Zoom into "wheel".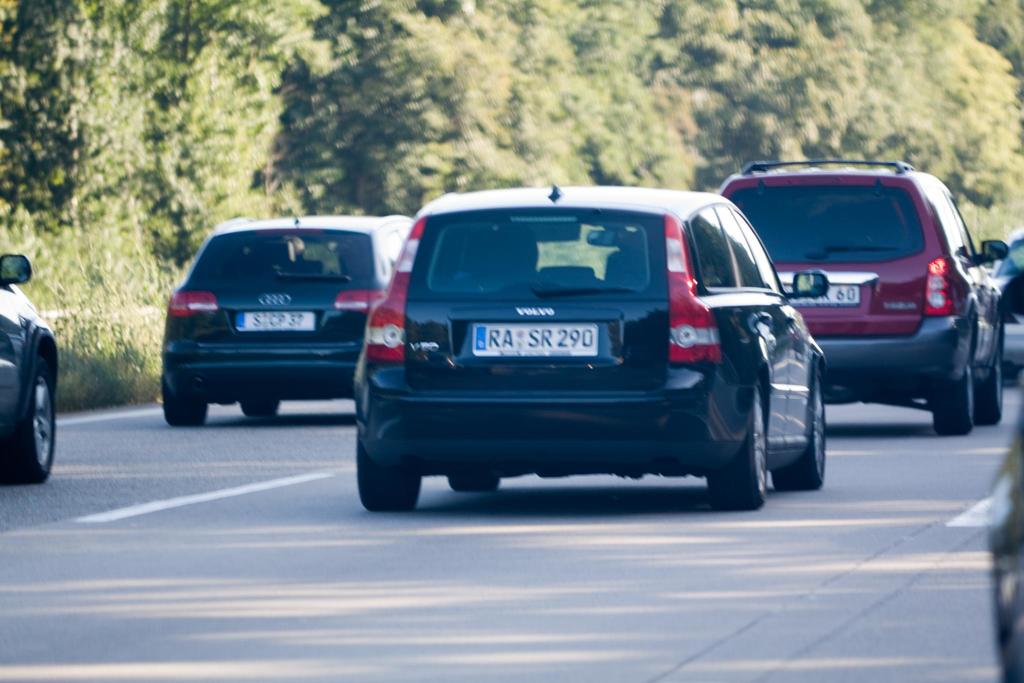
Zoom target: x1=161 y1=378 x2=209 y2=423.
